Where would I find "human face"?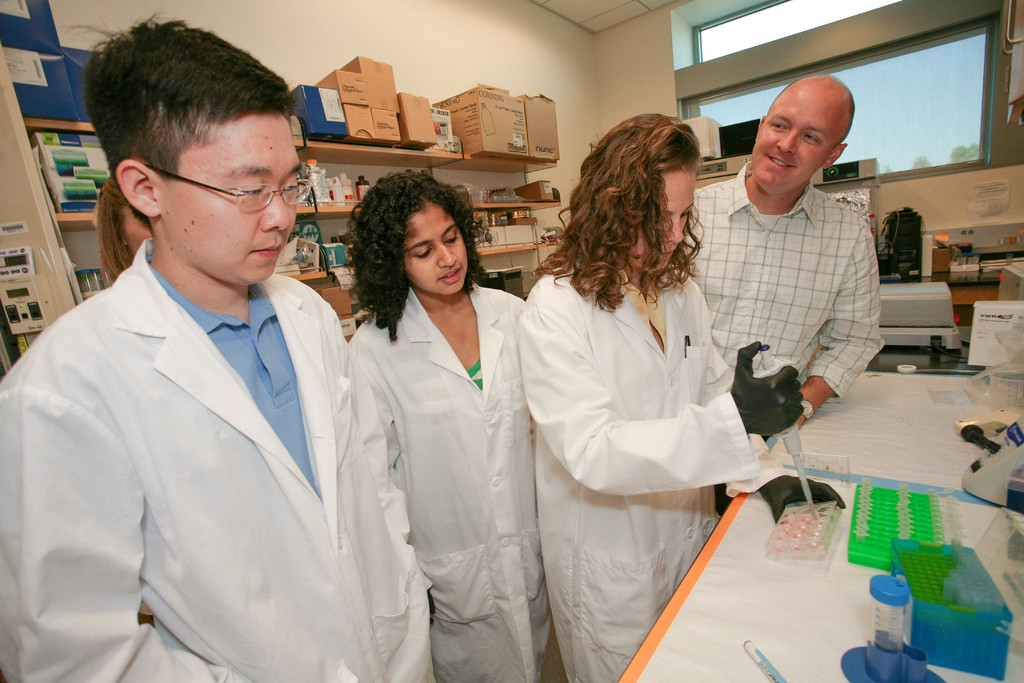
At 401,204,465,294.
